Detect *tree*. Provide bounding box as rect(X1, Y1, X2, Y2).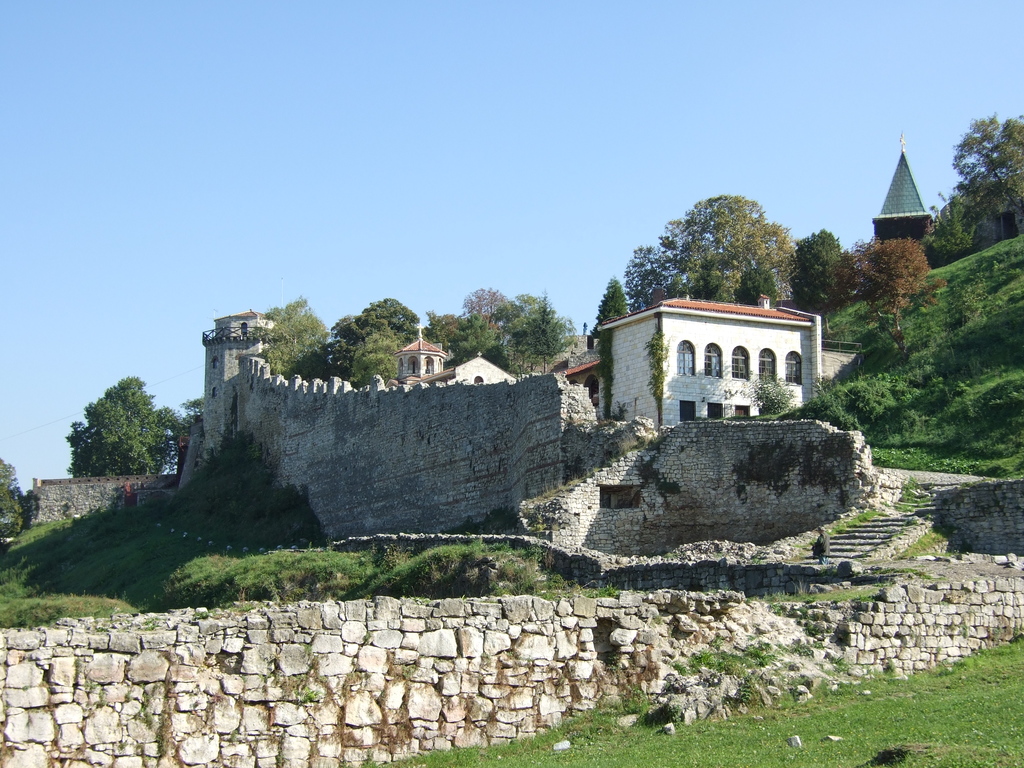
rect(659, 192, 799, 308).
